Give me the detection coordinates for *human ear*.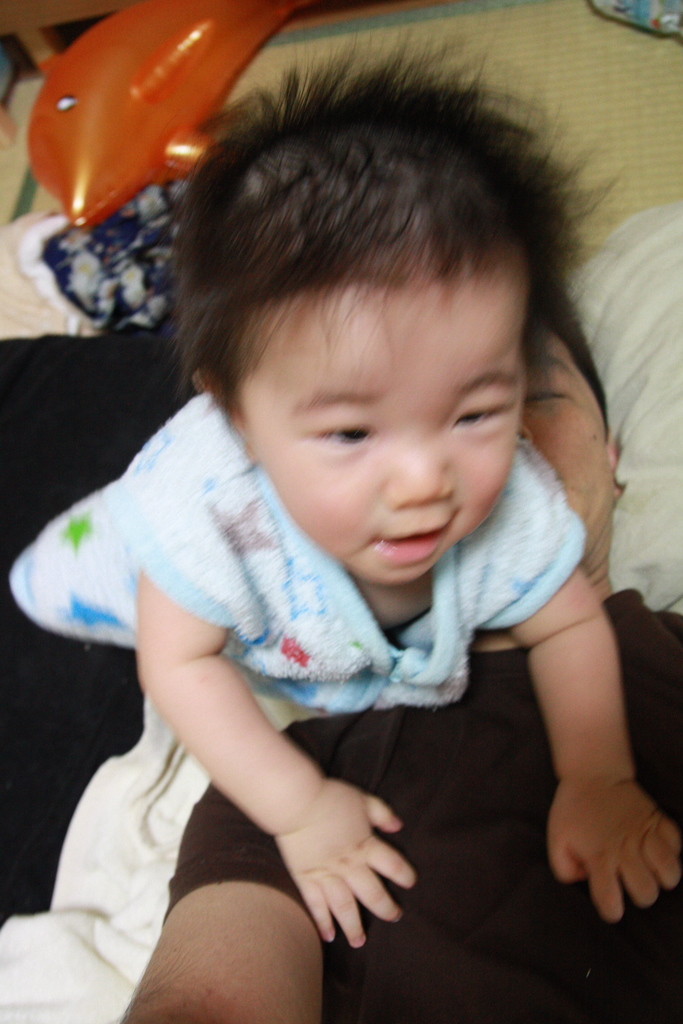
[607,431,625,495].
